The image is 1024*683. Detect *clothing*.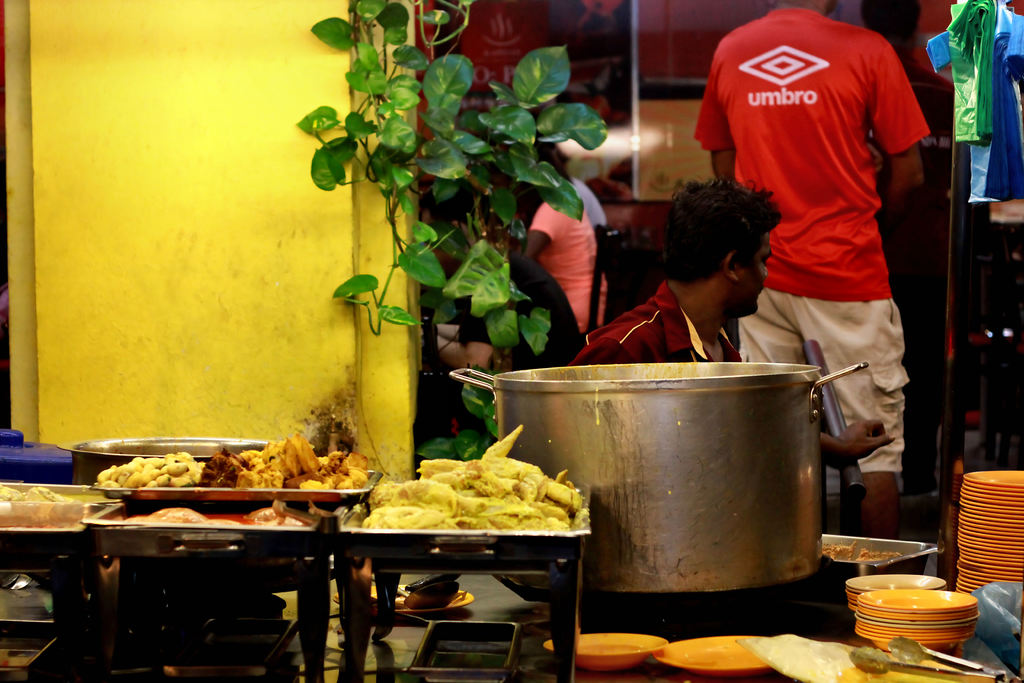
Detection: box=[562, 177, 616, 233].
